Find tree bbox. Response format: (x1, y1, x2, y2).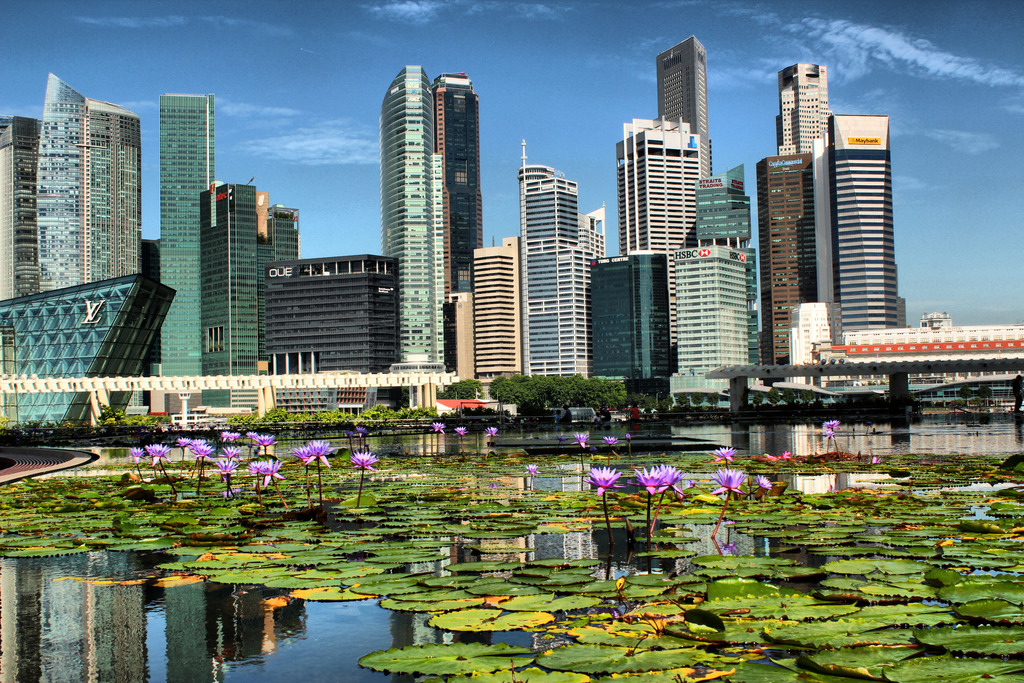
(800, 388, 816, 408).
